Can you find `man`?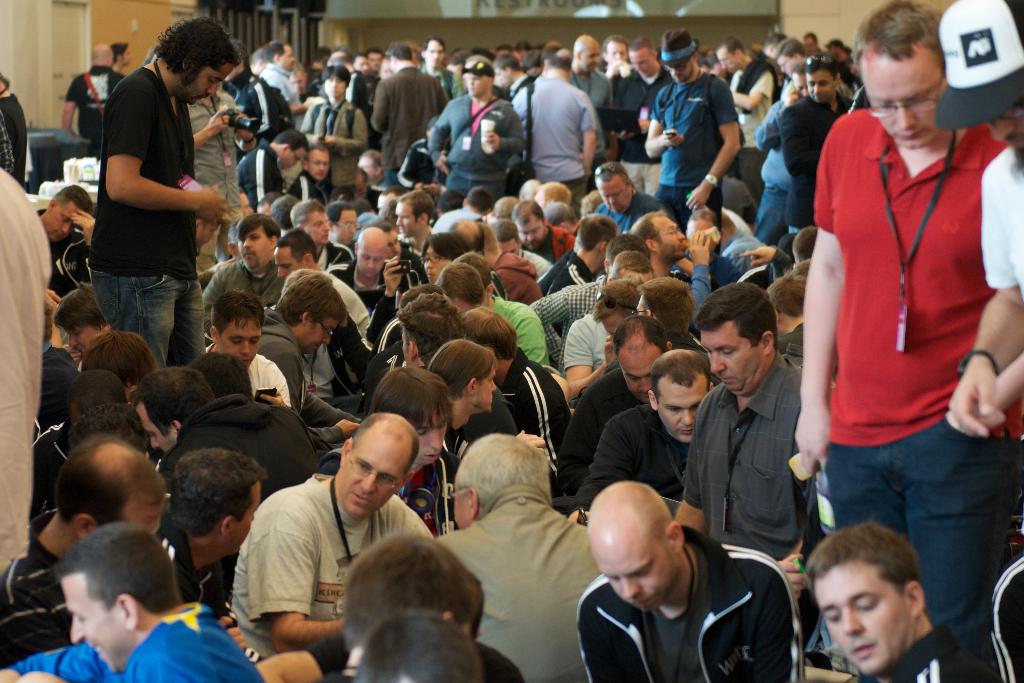
Yes, bounding box: select_region(548, 308, 680, 491).
